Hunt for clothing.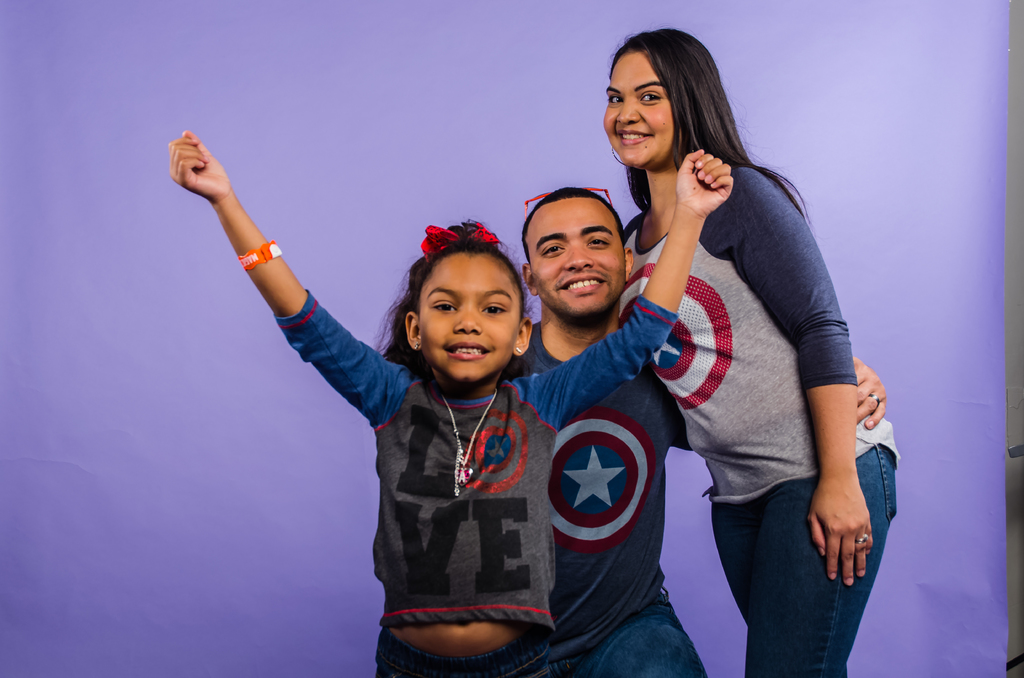
Hunted down at [x1=271, y1=293, x2=684, y2=638].
